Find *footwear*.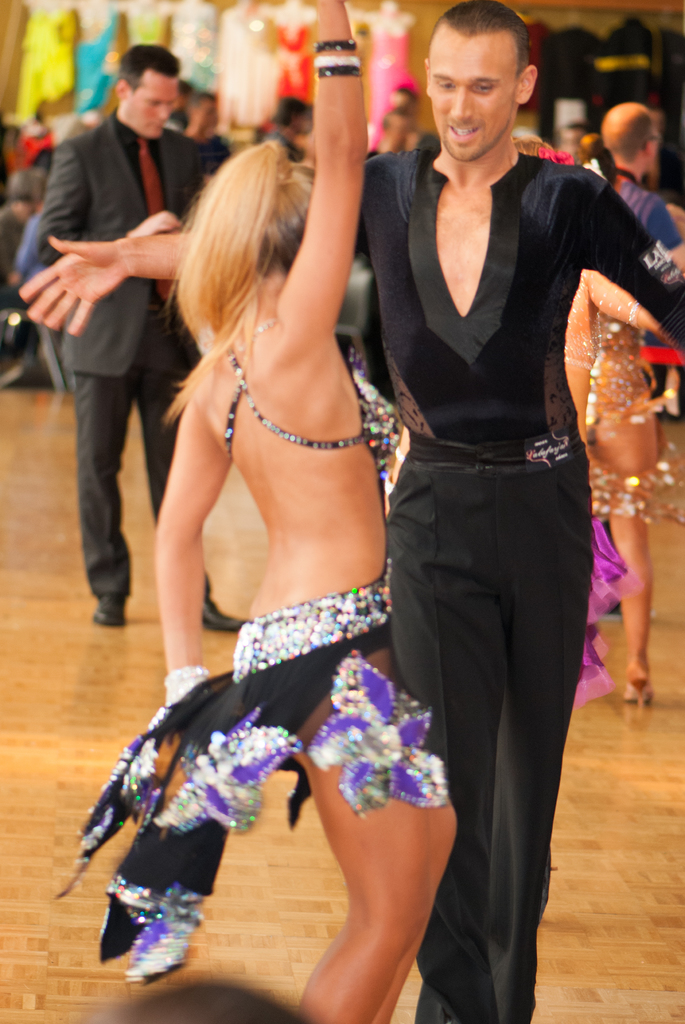
BBox(88, 591, 129, 629).
